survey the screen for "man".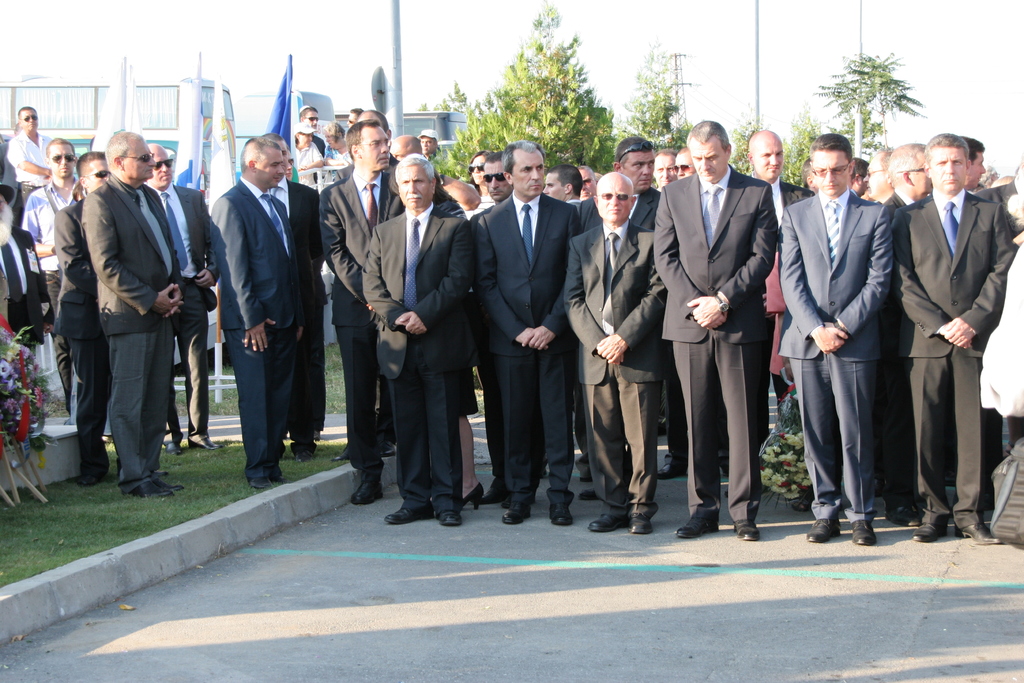
Survey found: [419,128,442,150].
